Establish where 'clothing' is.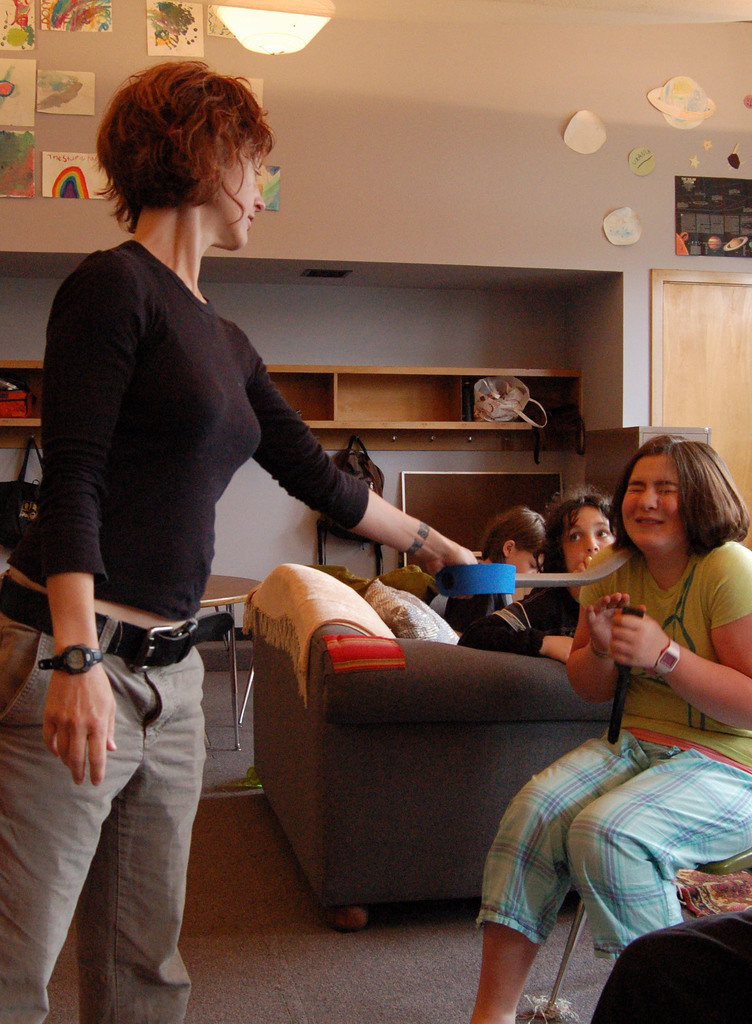
Established at [x1=426, y1=586, x2=515, y2=646].
